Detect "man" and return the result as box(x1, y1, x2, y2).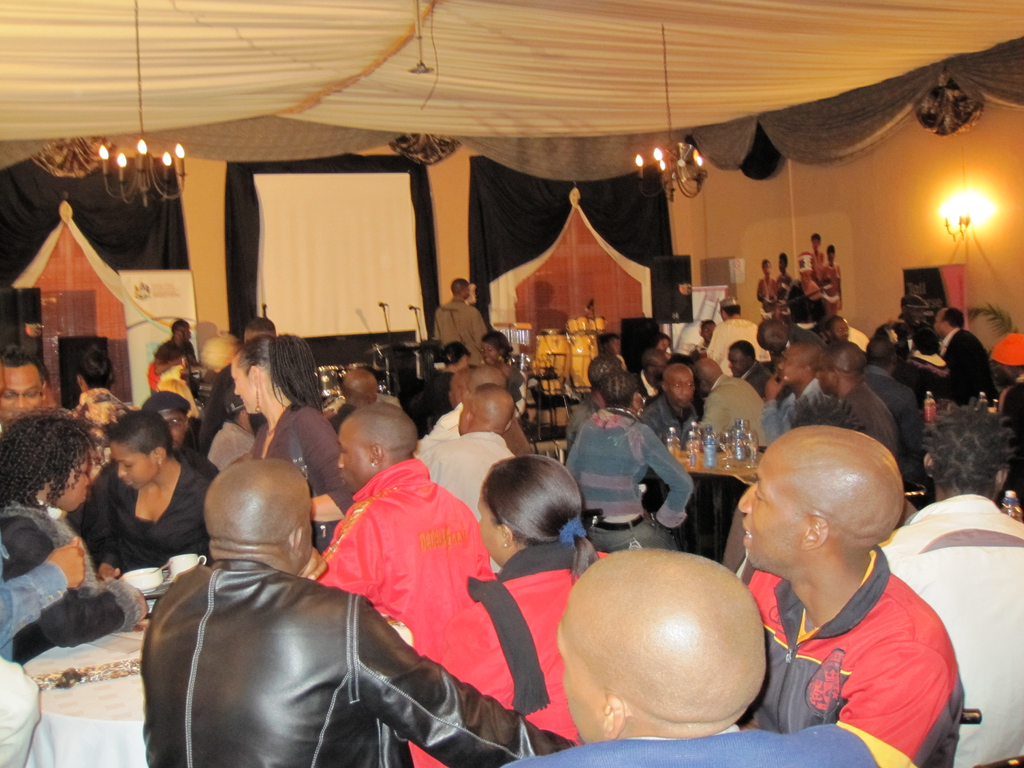
box(141, 459, 572, 767).
